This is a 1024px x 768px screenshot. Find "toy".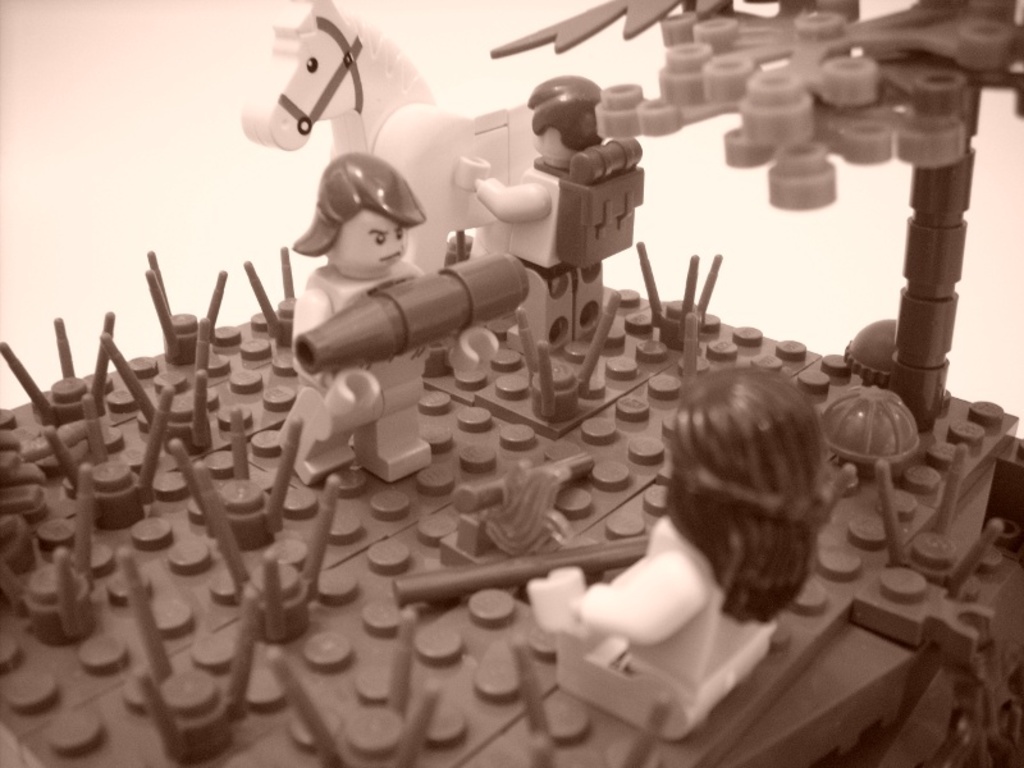
Bounding box: select_region(444, 58, 689, 326).
